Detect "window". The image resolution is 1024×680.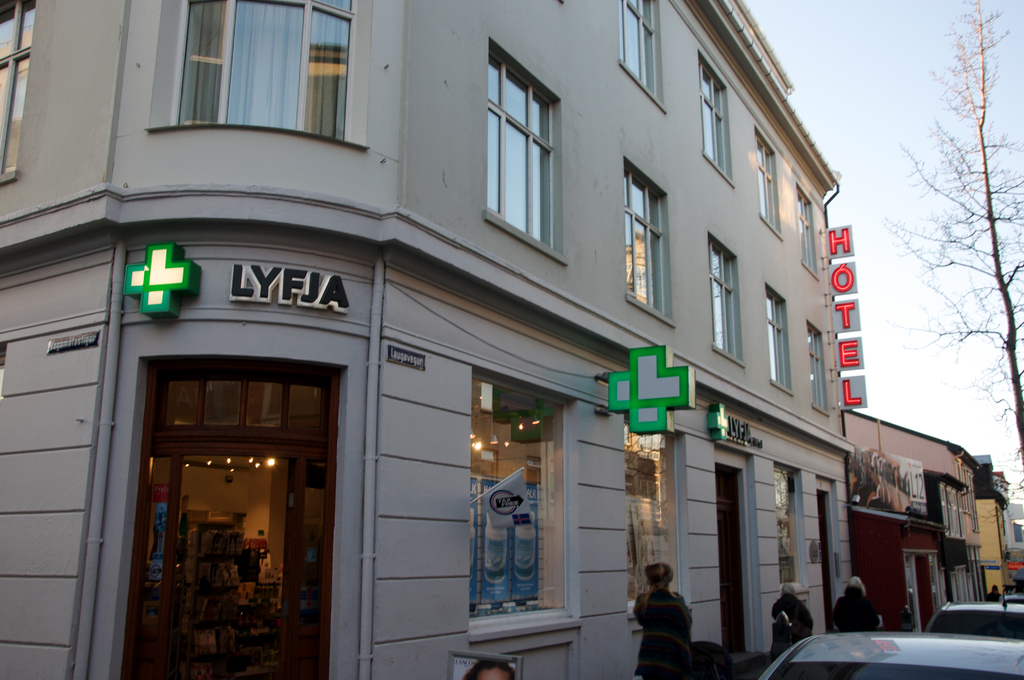
box=[778, 464, 802, 589].
